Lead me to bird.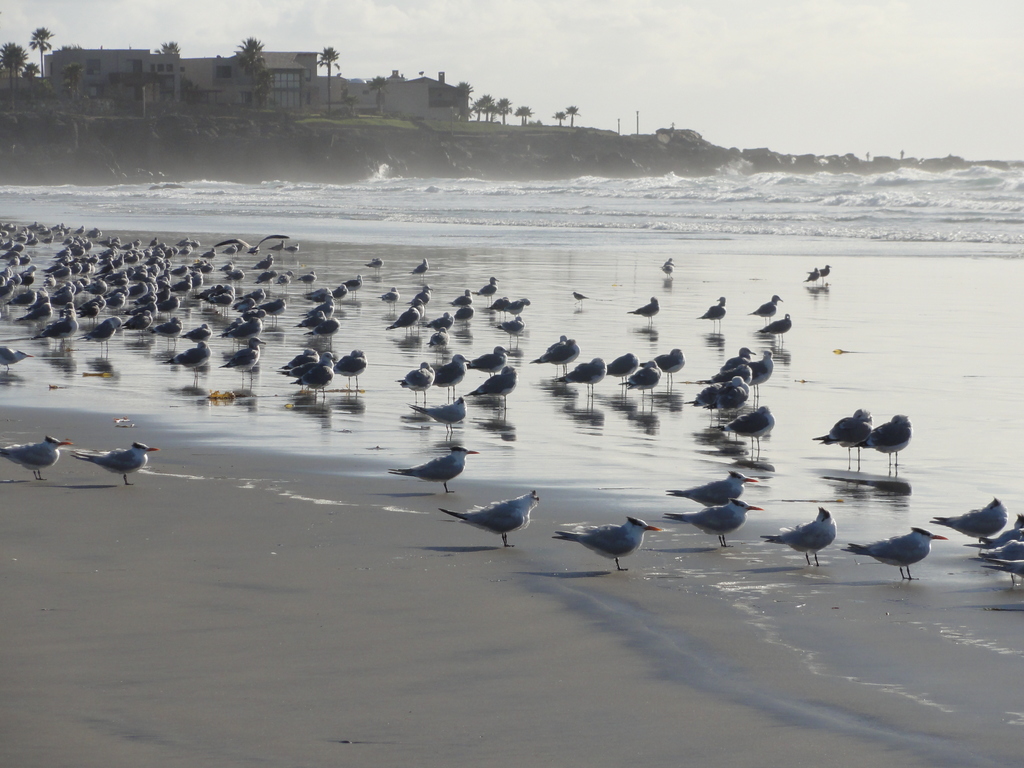
Lead to (left=412, top=257, right=429, bottom=277).
